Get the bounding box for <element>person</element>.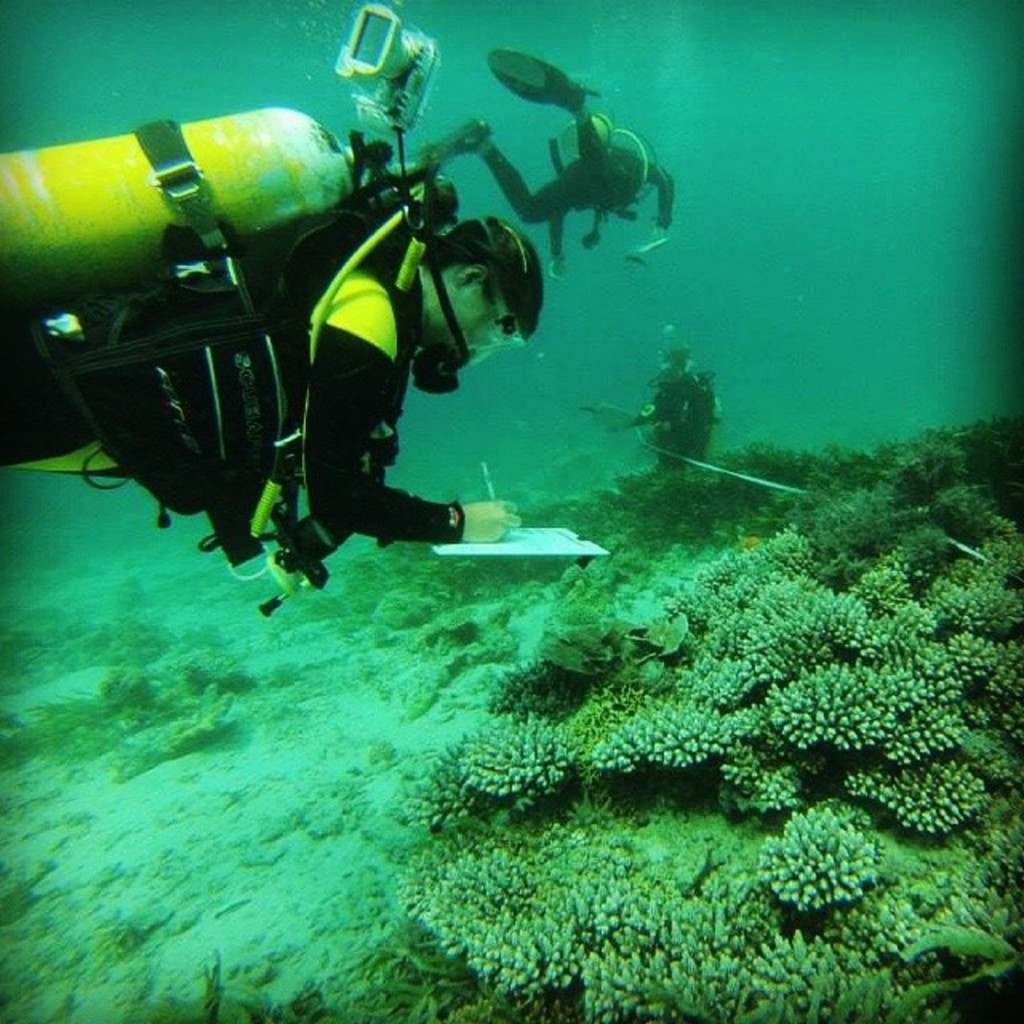
Rect(0, 213, 547, 541).
